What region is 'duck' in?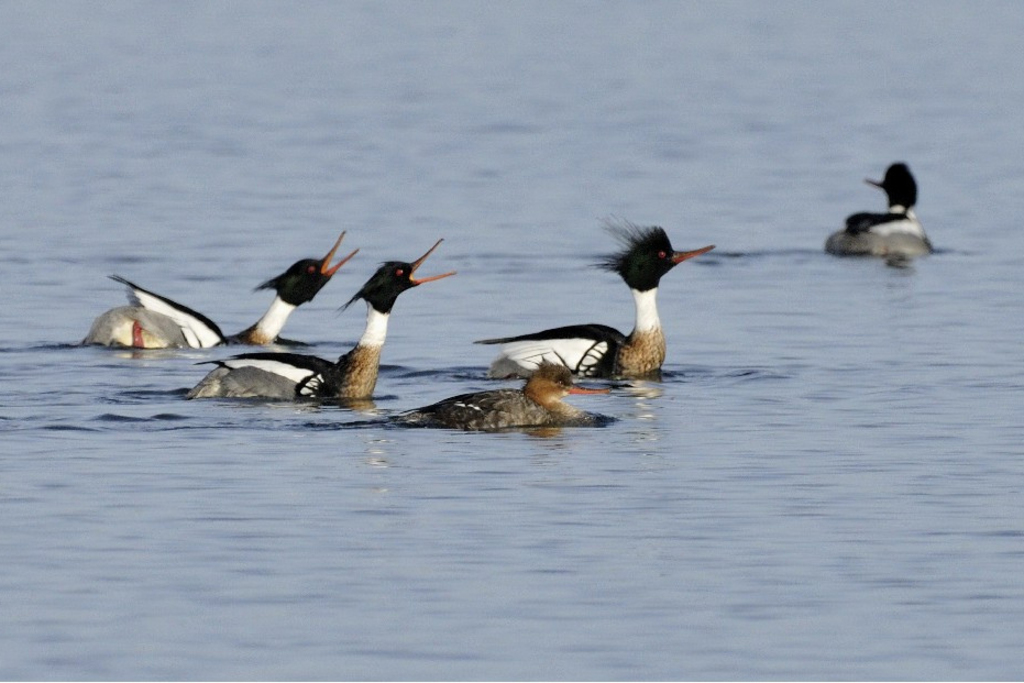
BBox(823, 163, 947, 264).
